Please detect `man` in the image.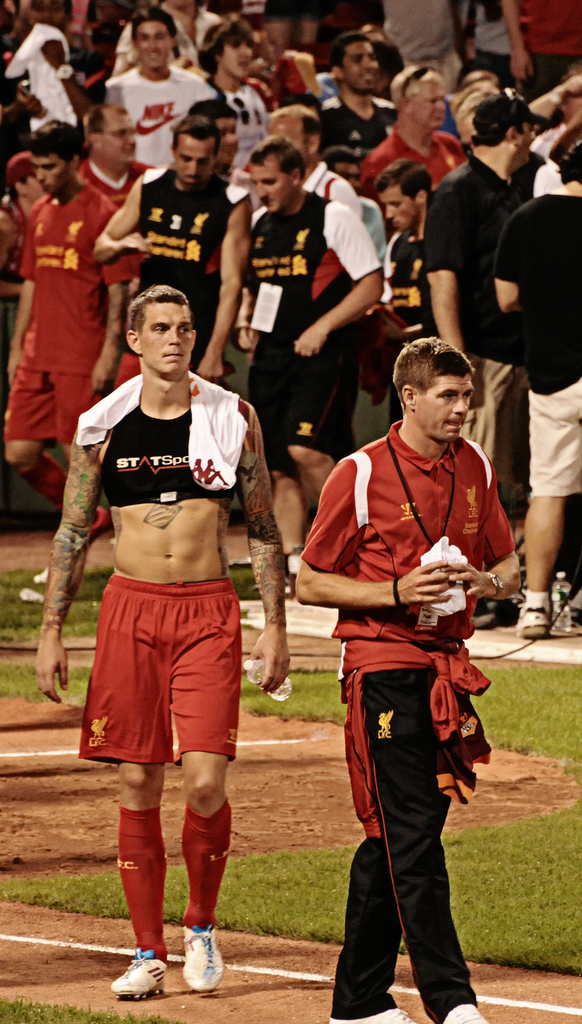
BBox(74, 108, 157, 207).
